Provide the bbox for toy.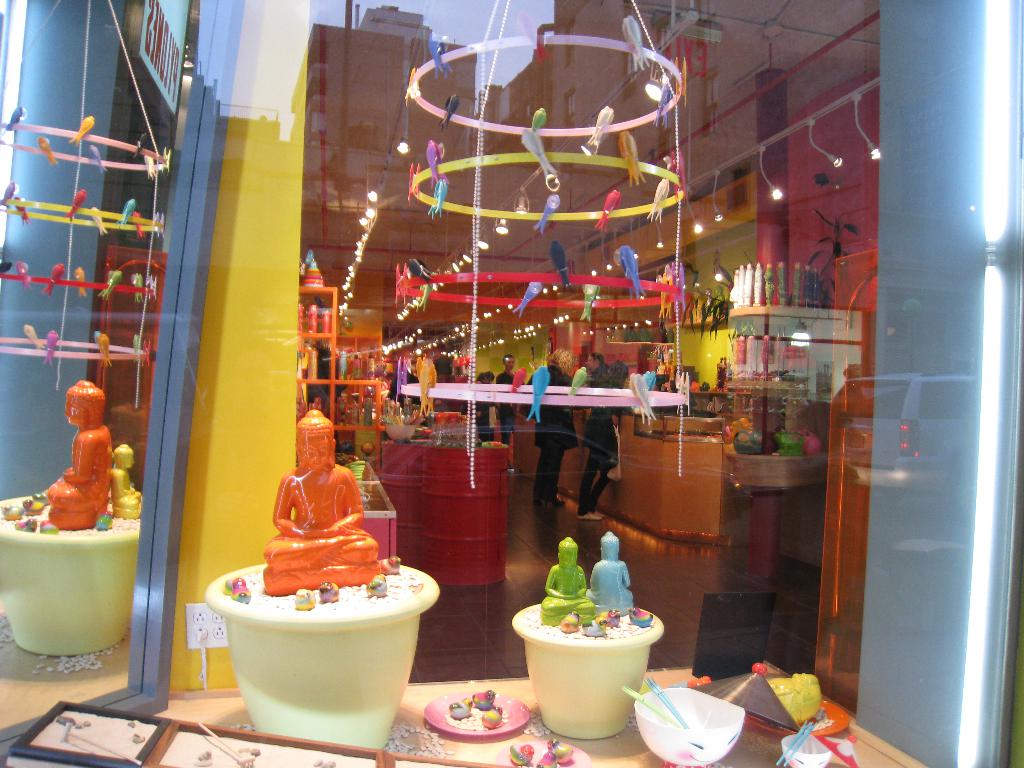
[left=113, top=443, right=147, bottom=516].
